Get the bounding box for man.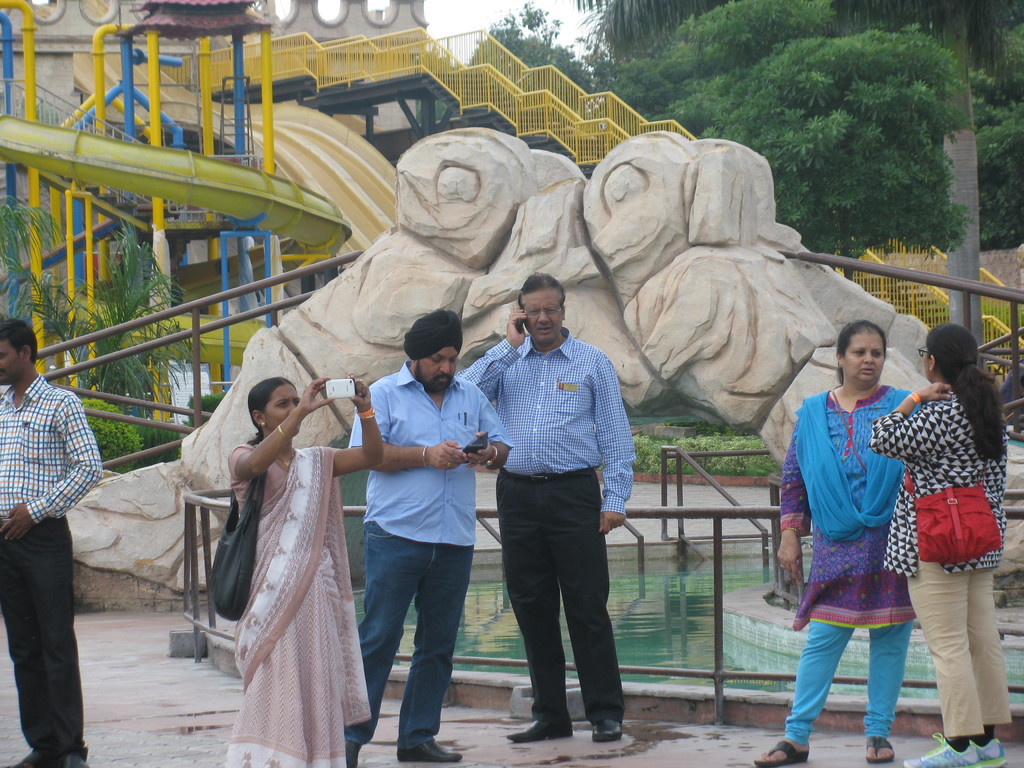
0 317 104 767.
